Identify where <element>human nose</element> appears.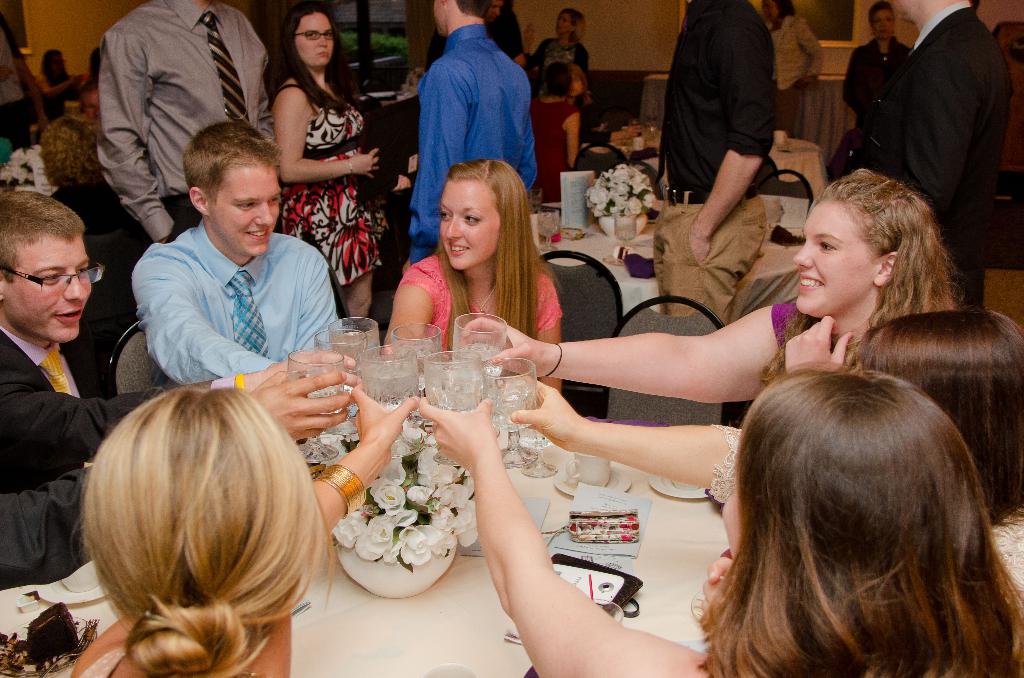
Appears at box=[790, 242, 813, 268].
